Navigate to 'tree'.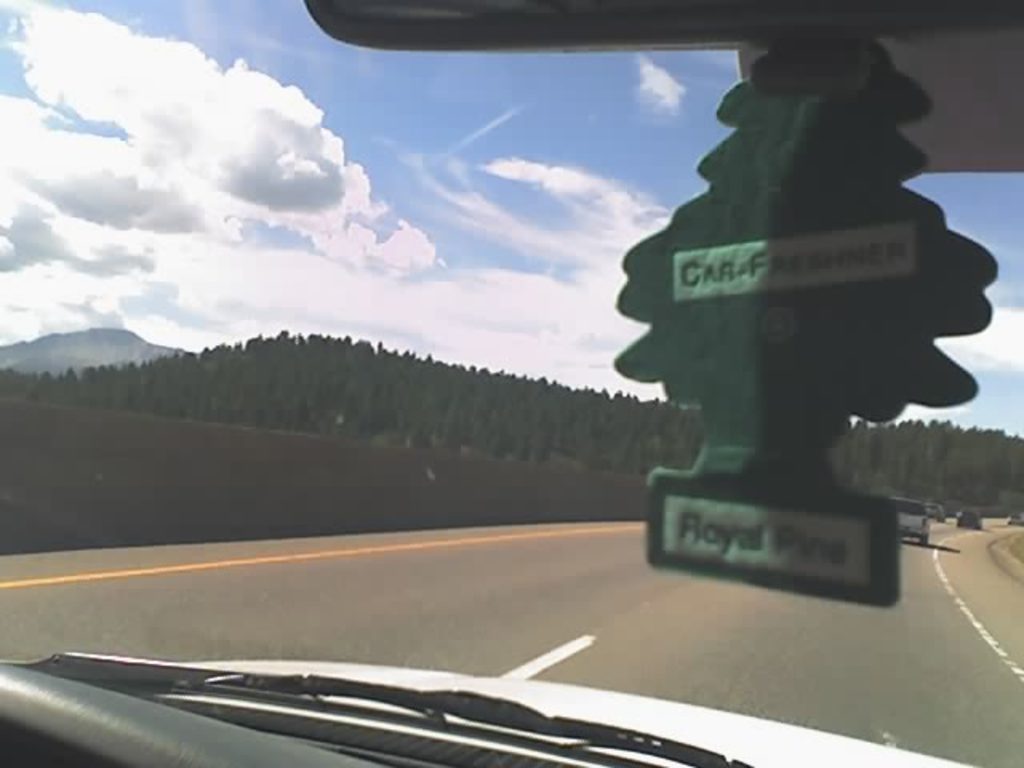
Navigation target: 0 334 1022 502.
